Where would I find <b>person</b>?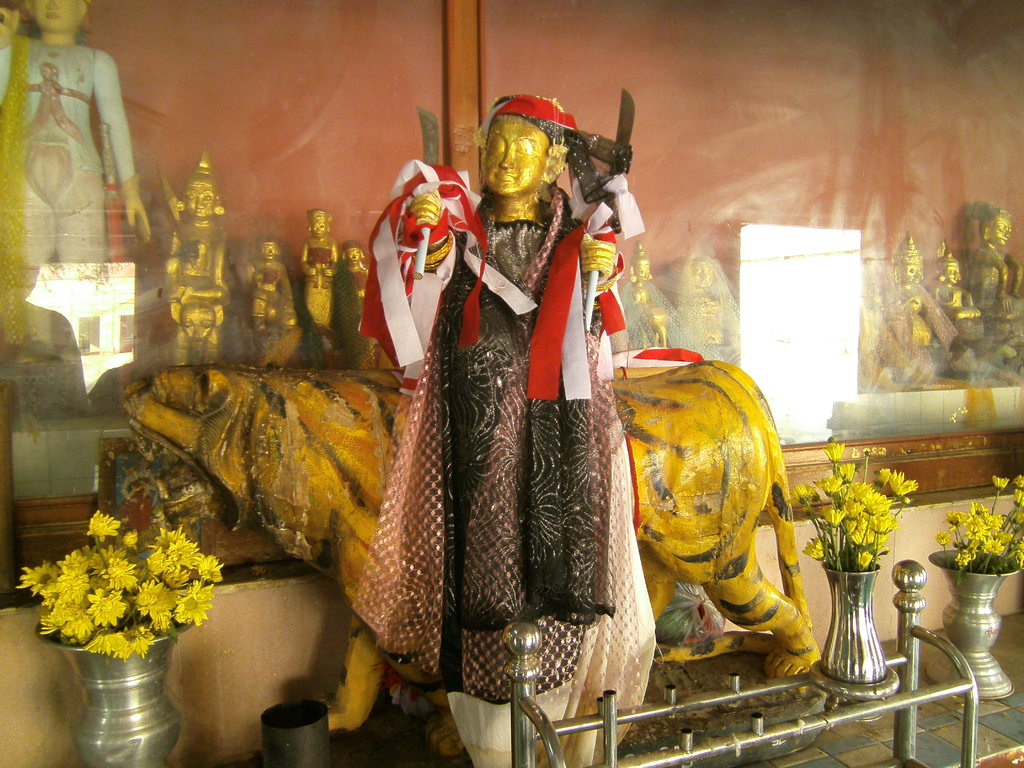
At pyautogui.locateOnScreen(339, 239, 381, 376).
